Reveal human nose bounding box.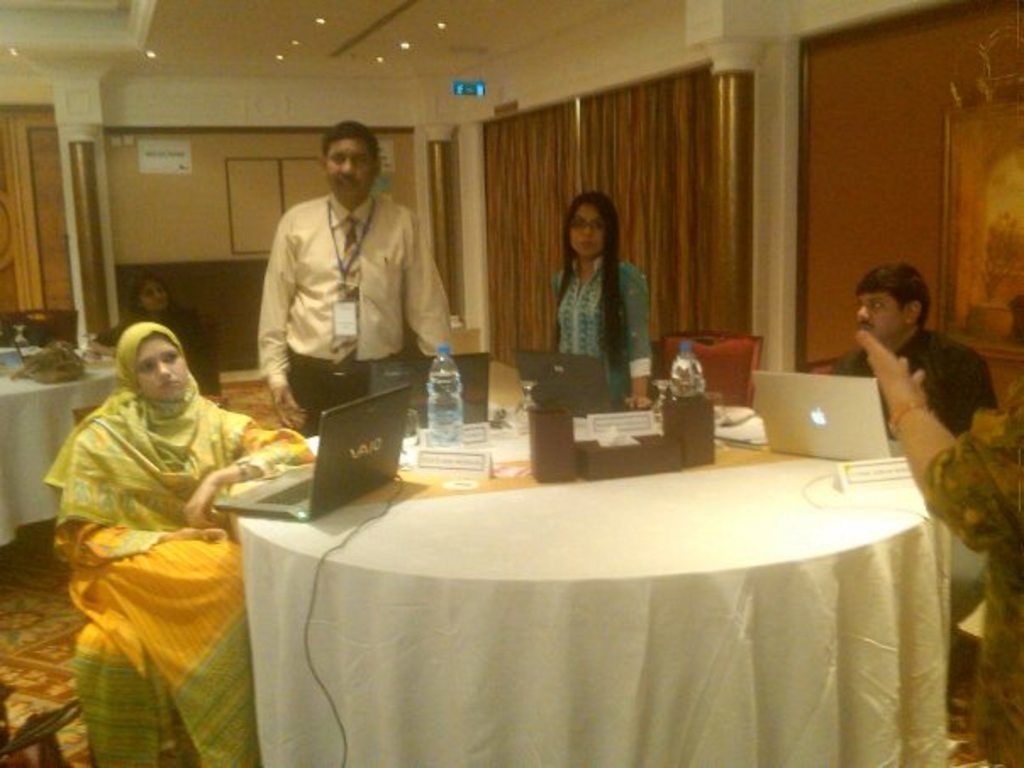
Revealed: 339 159 358 173.
